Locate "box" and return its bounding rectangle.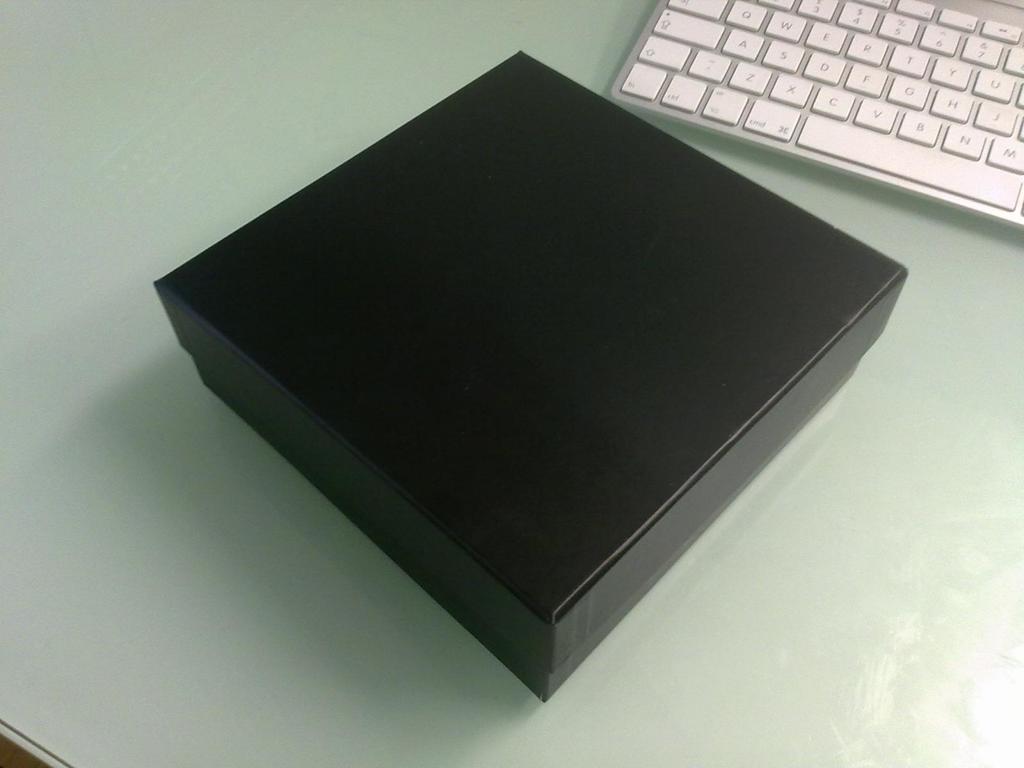
[left=156, top=51, right=913, bottom=699].
